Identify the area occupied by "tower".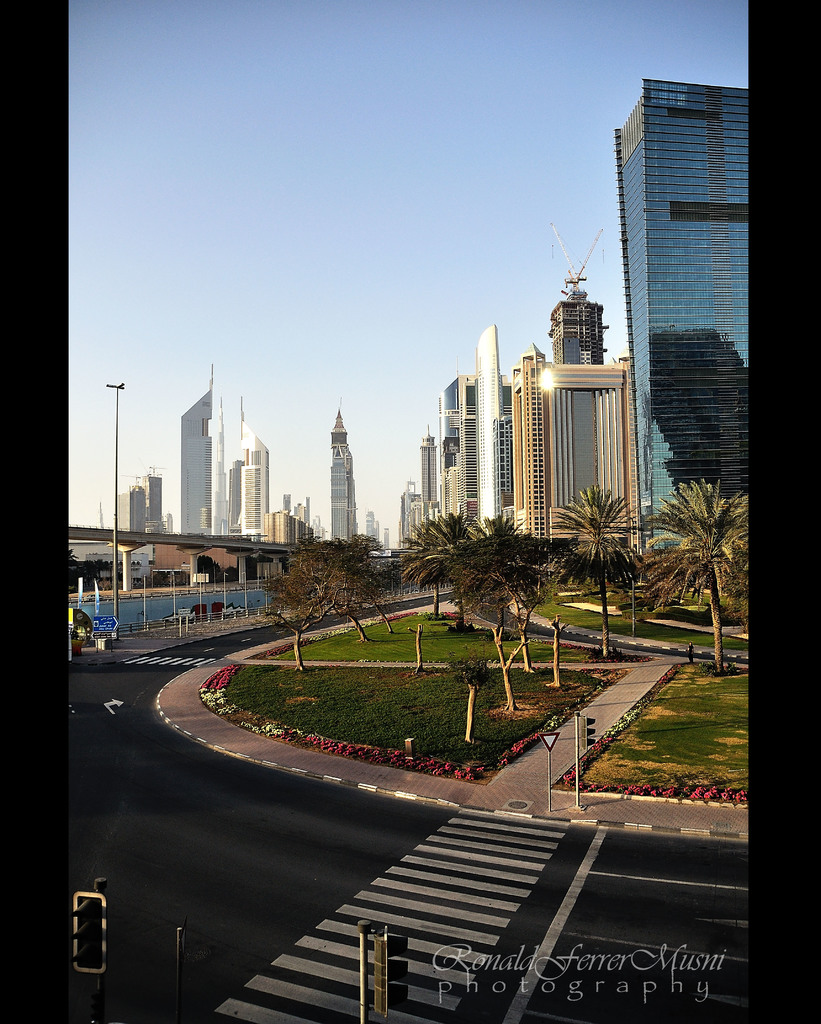
Area: locate(511, 260, 634, 563).
